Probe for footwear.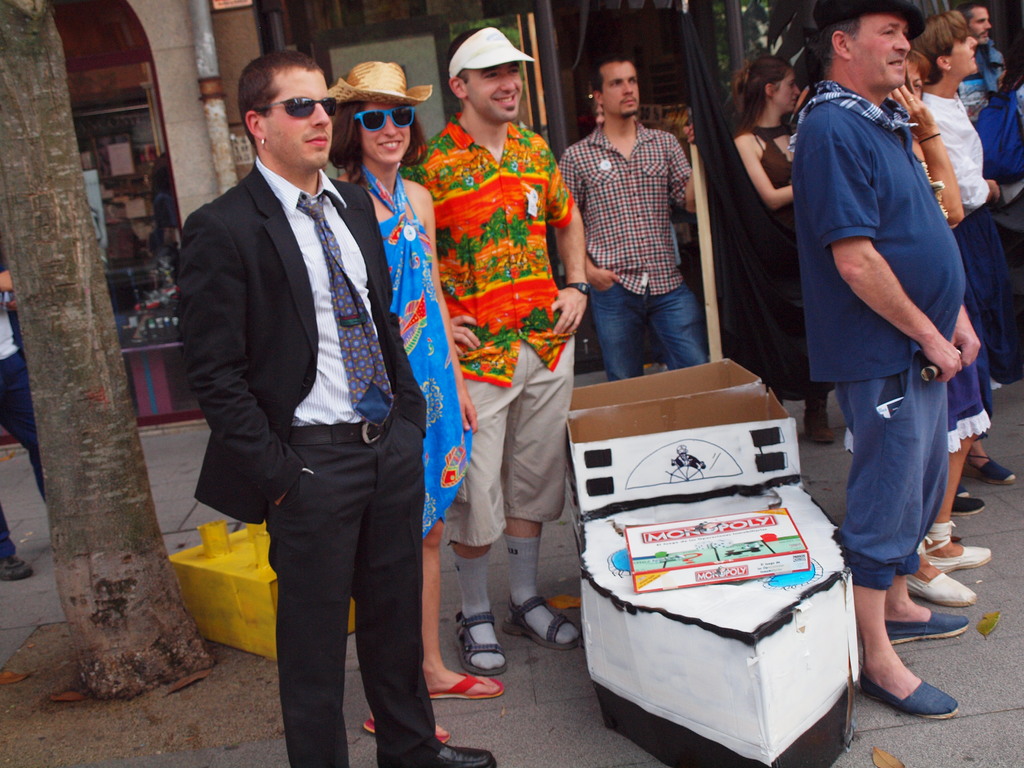
Probe result: bbox=(906, 559, 980, 605).
